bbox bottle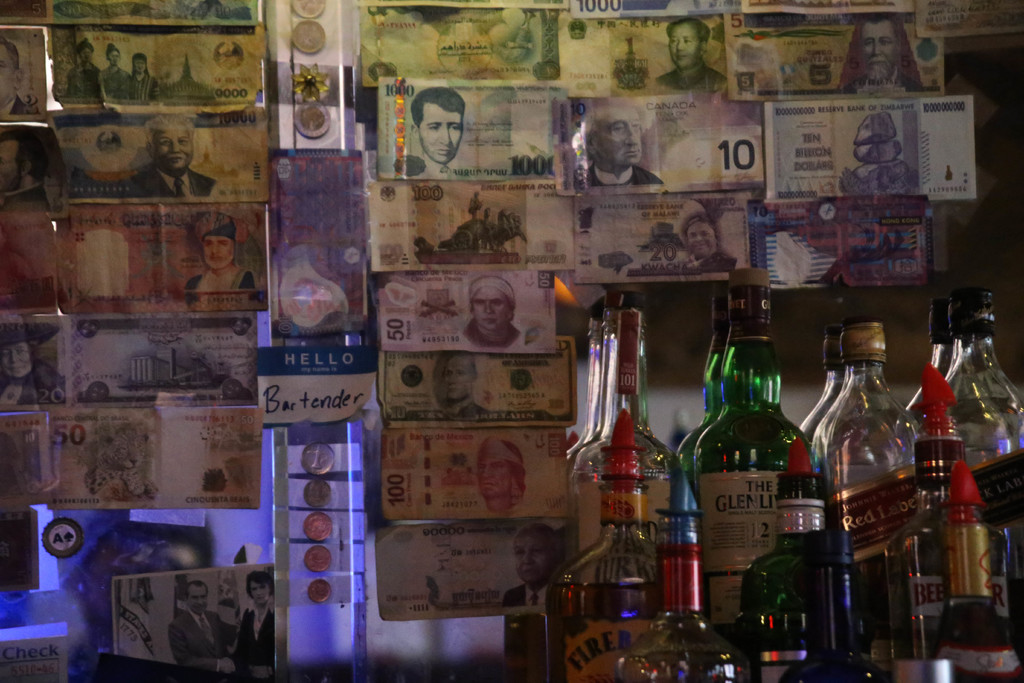
{"x1": 564, "y1": 289, "x2": 646, "y2": 486}
